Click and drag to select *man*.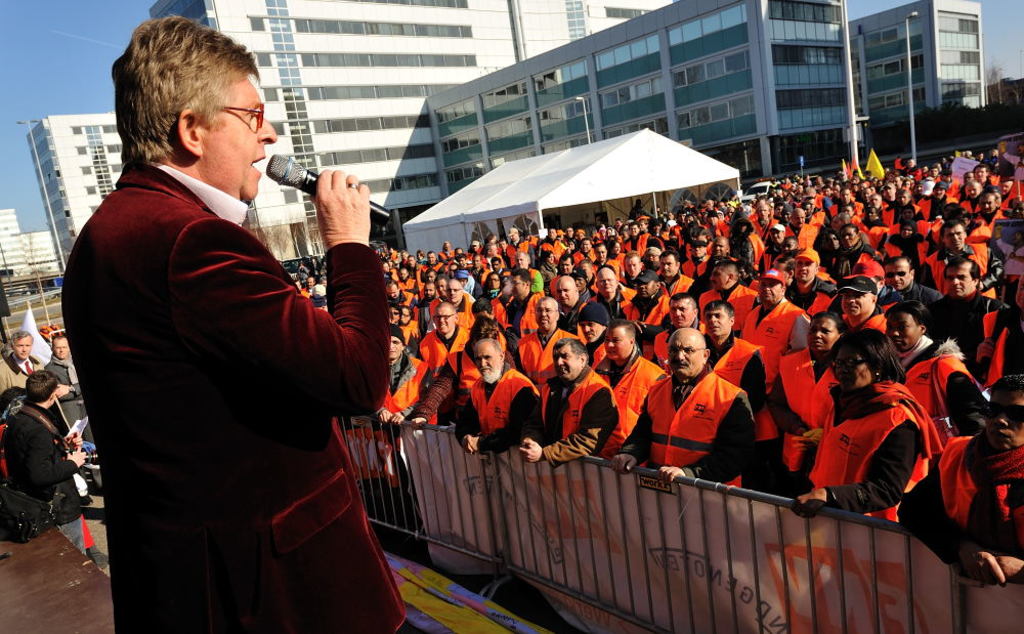
Selection: {"x1": 932, "y1": 258, "x2": 996, "y2": 387}.
